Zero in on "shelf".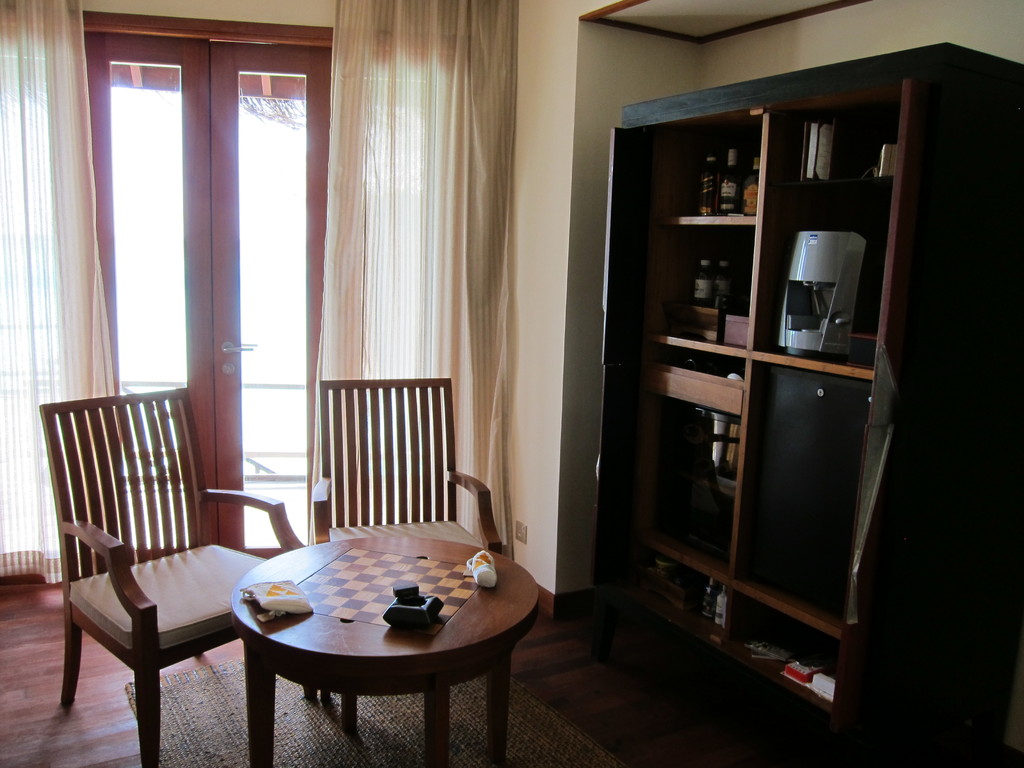
Zeroed in: 639 116 764 220.
